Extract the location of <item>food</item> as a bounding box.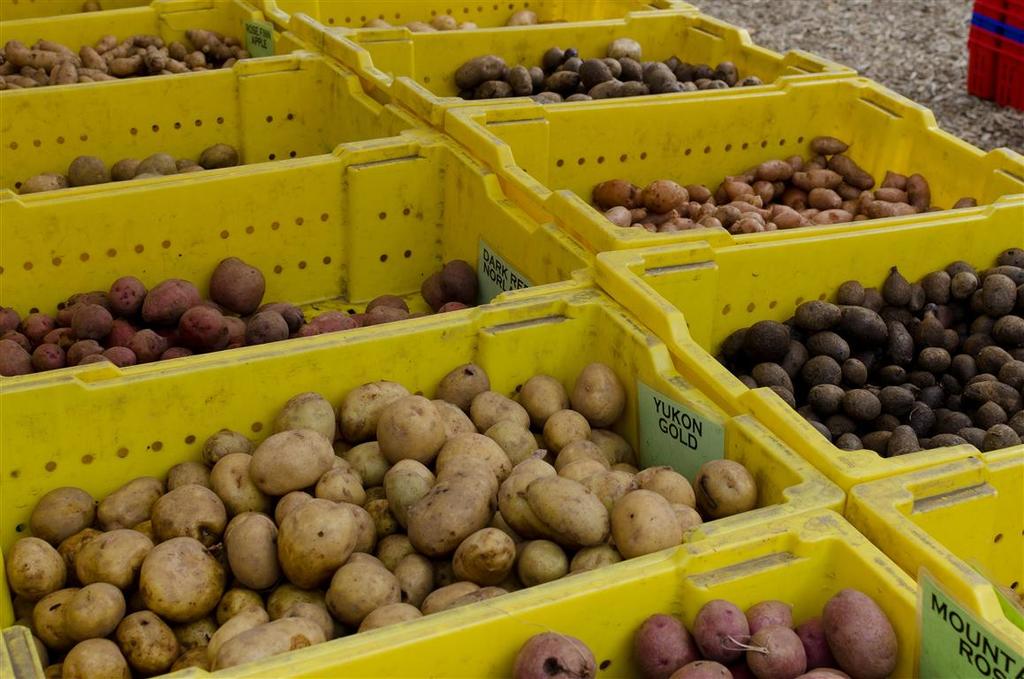
<box>137,542,222,622</box>.
